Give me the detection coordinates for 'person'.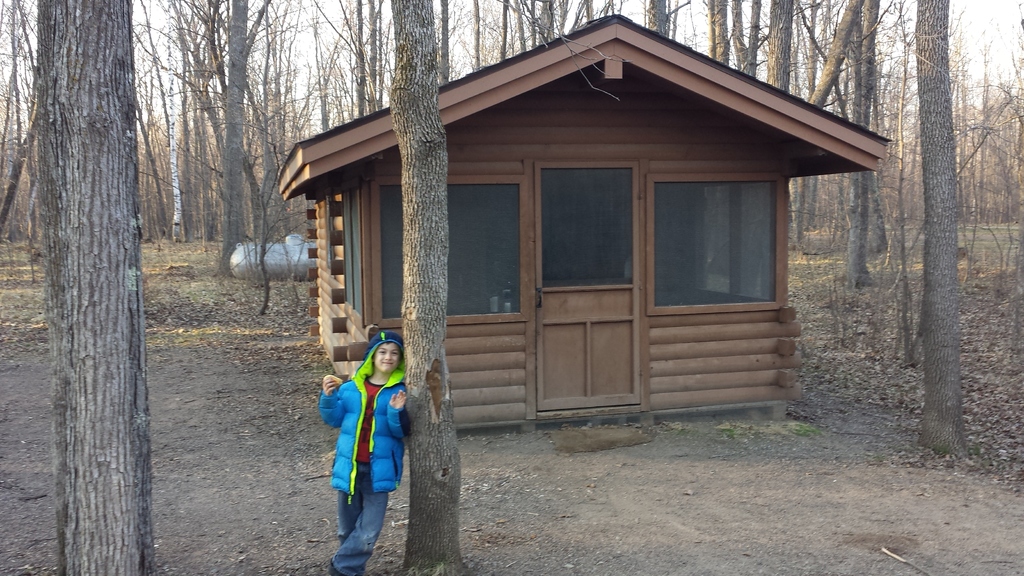
319/329/415/574.
